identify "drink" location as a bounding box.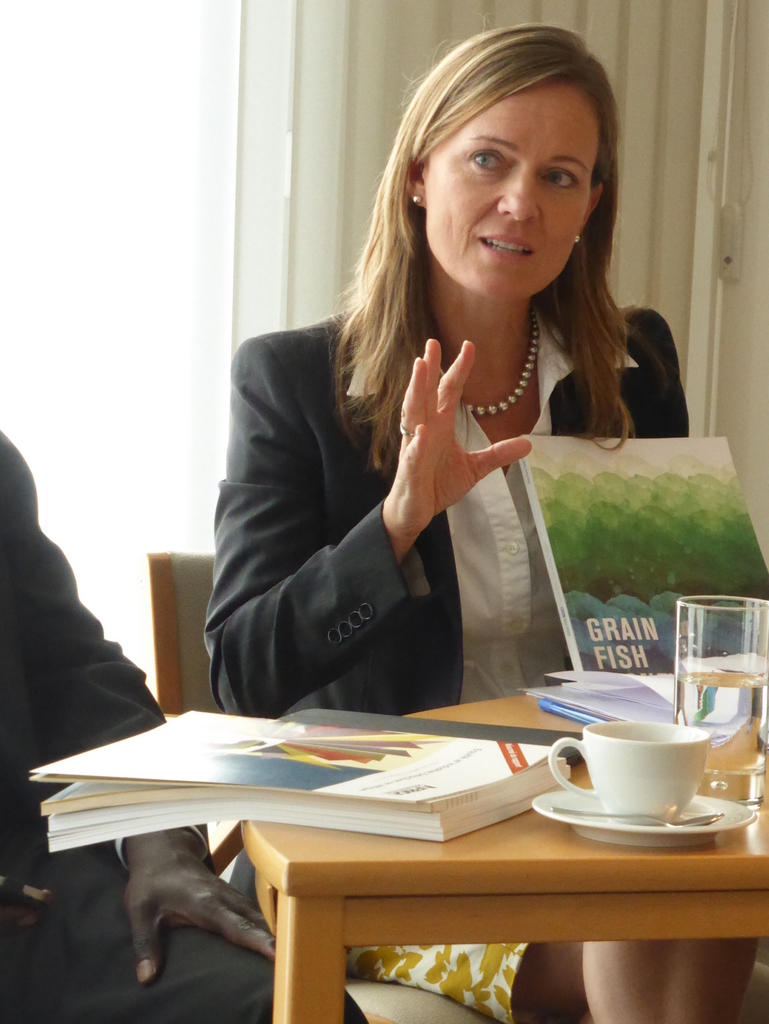
<region>675, 674, 768, 809</region>.
